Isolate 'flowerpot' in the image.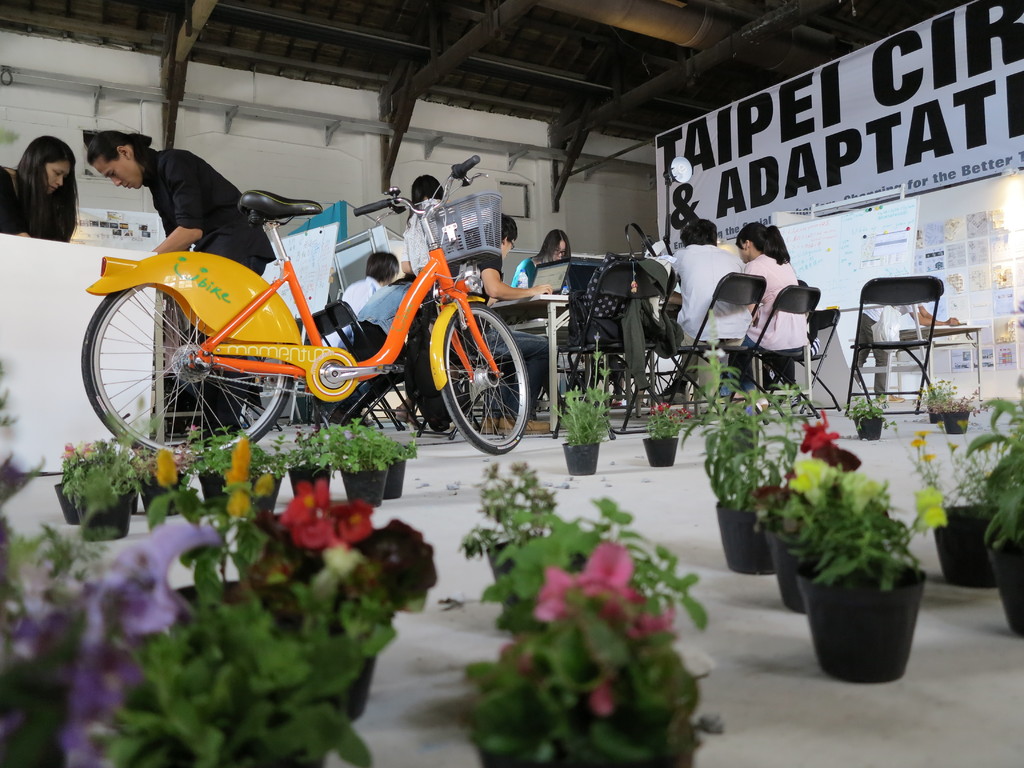
Isolated region: 856/416/886/440.
